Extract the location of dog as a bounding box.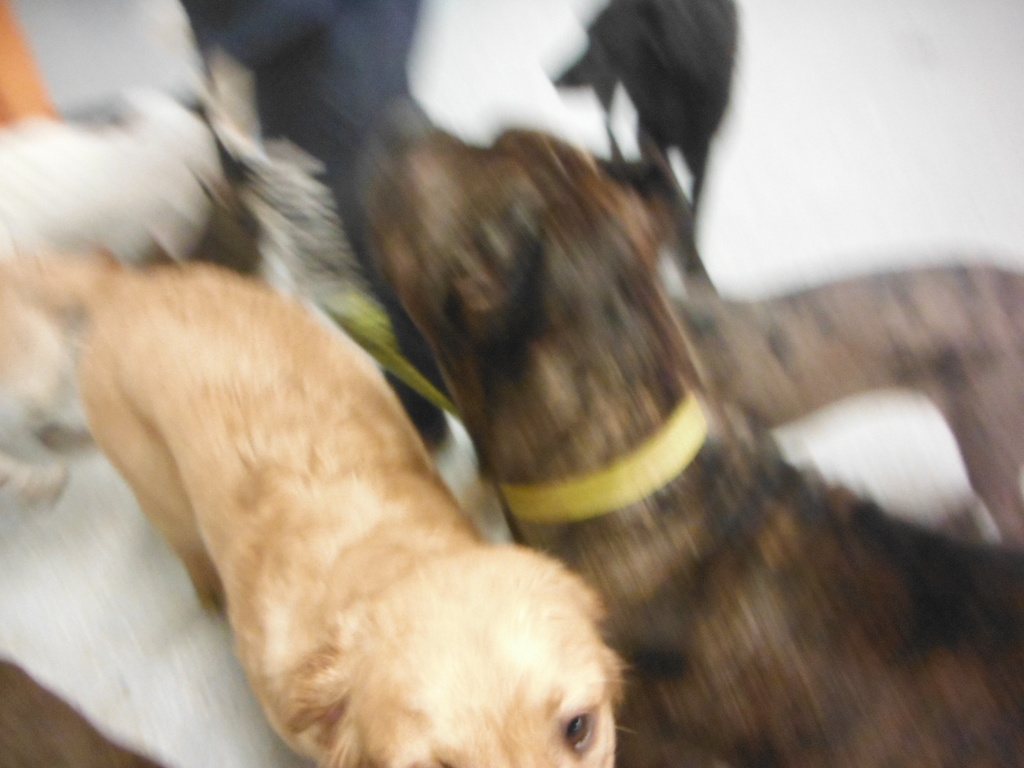
[left=596, top=157, right=1023, bottom=548].
